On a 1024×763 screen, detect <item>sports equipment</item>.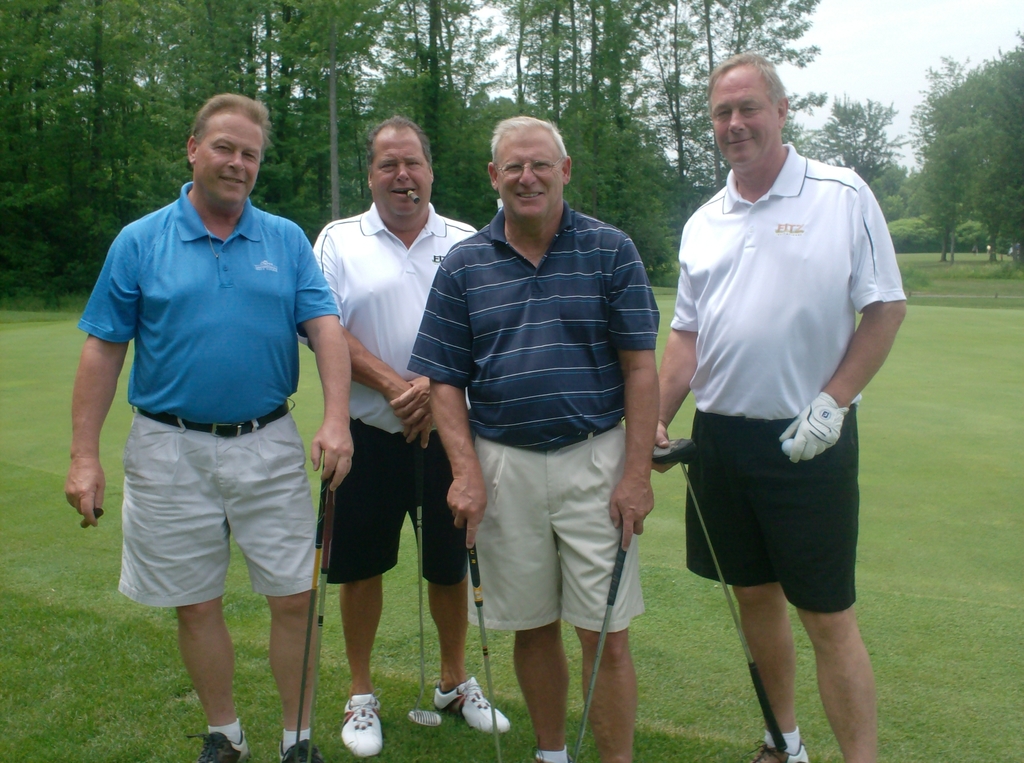
(572, 524, 626, 762).
